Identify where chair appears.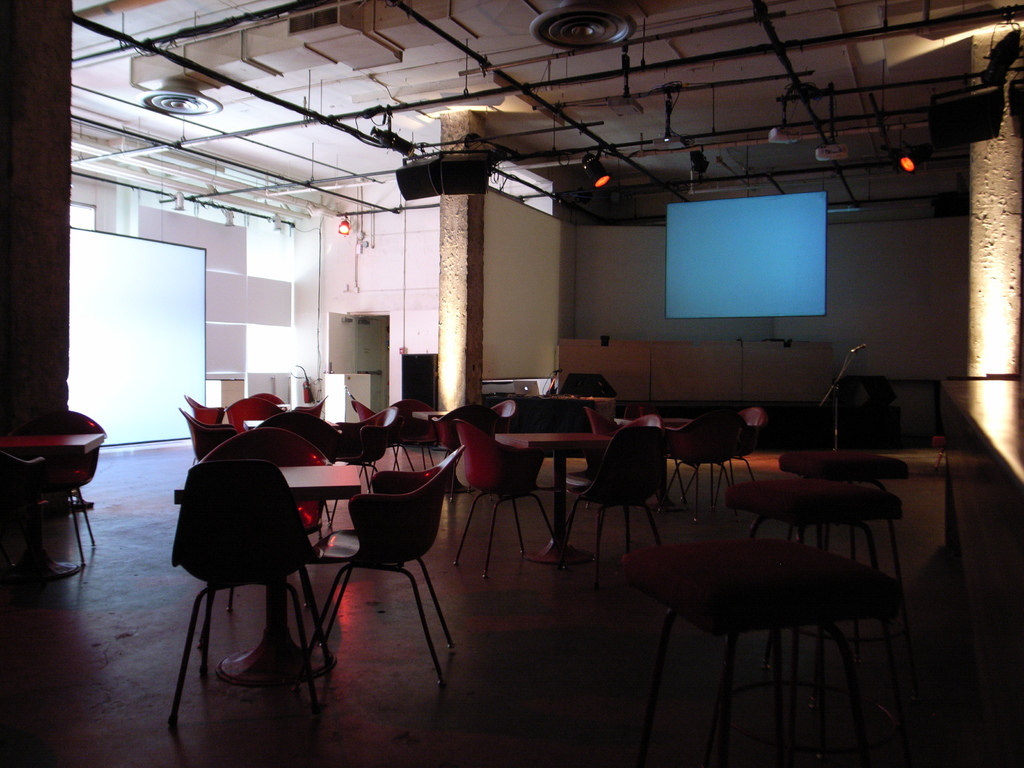
Appears at bbox=[673, 412, 752, 517].
